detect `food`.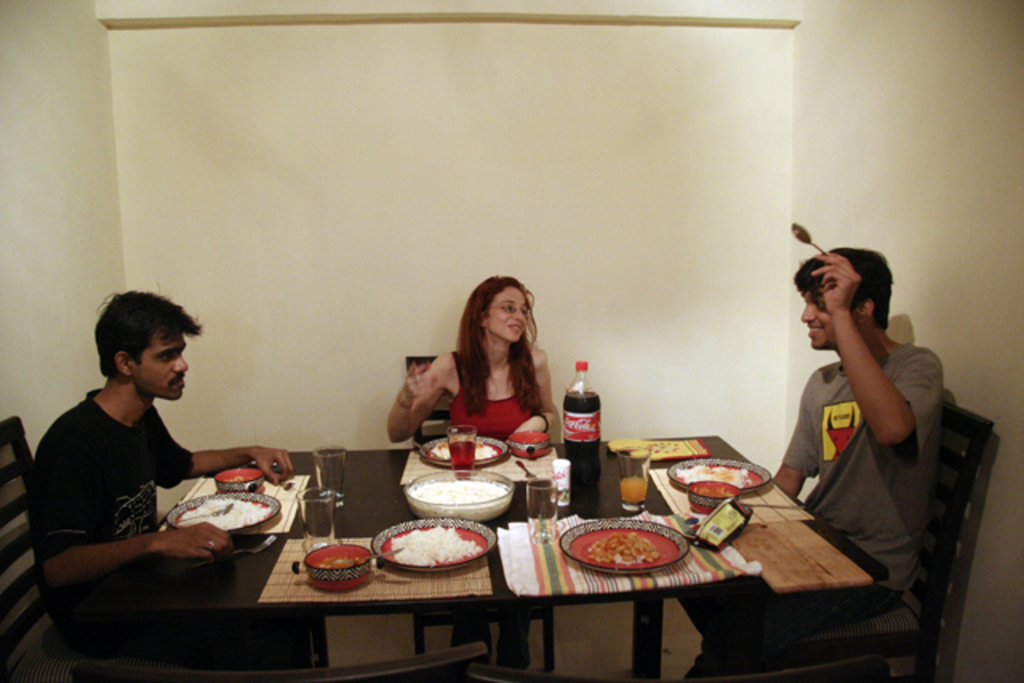
Detected at pyautogui.locateOnScreen(315, 547, 357, 568).
